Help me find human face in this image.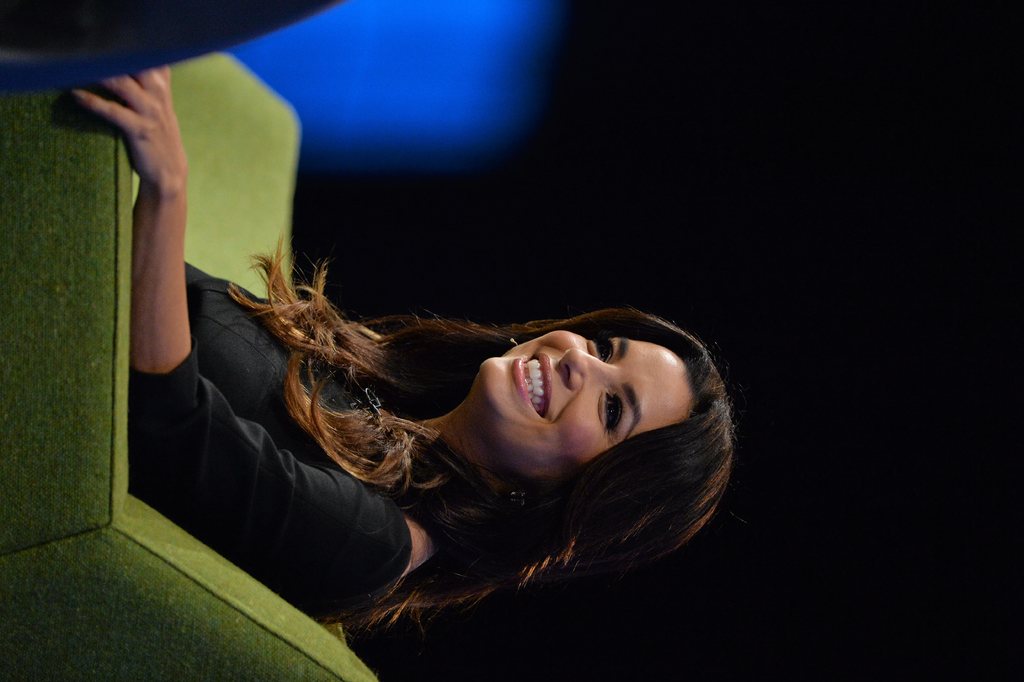
Found it: <region>452, 320, 693, 503</region>.
